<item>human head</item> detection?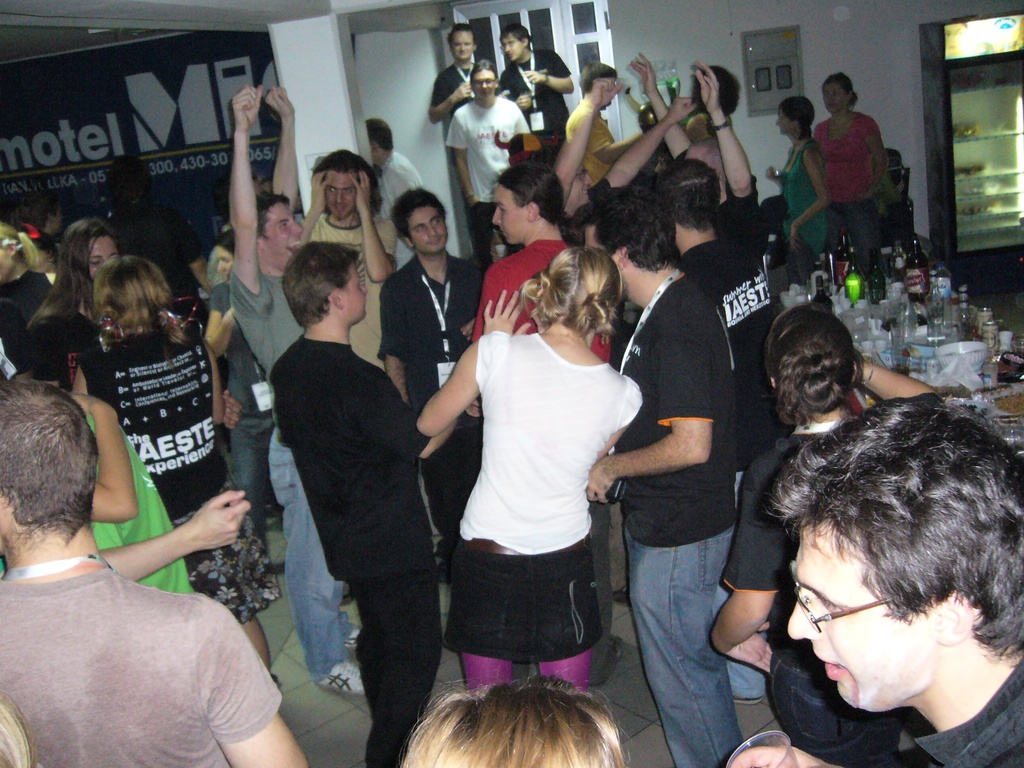
bbox=(0, 220, 26, 285)
